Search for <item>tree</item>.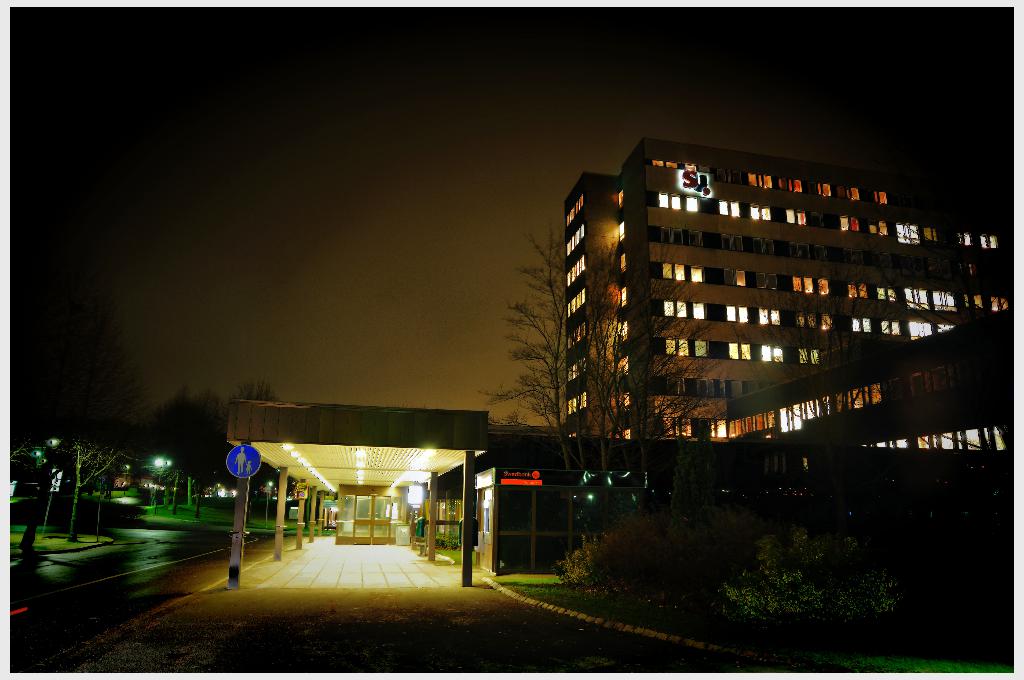
Found at 472:227:731:549.
